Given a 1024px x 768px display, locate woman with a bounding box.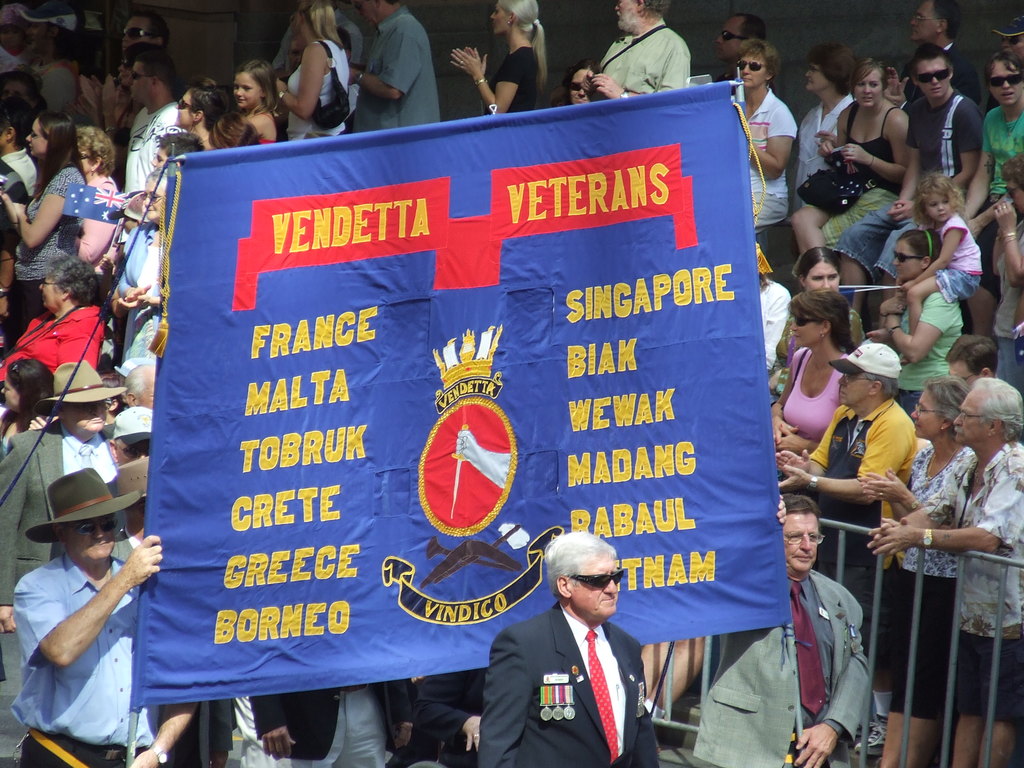
Located: detection(806, 54, 929, 258).
